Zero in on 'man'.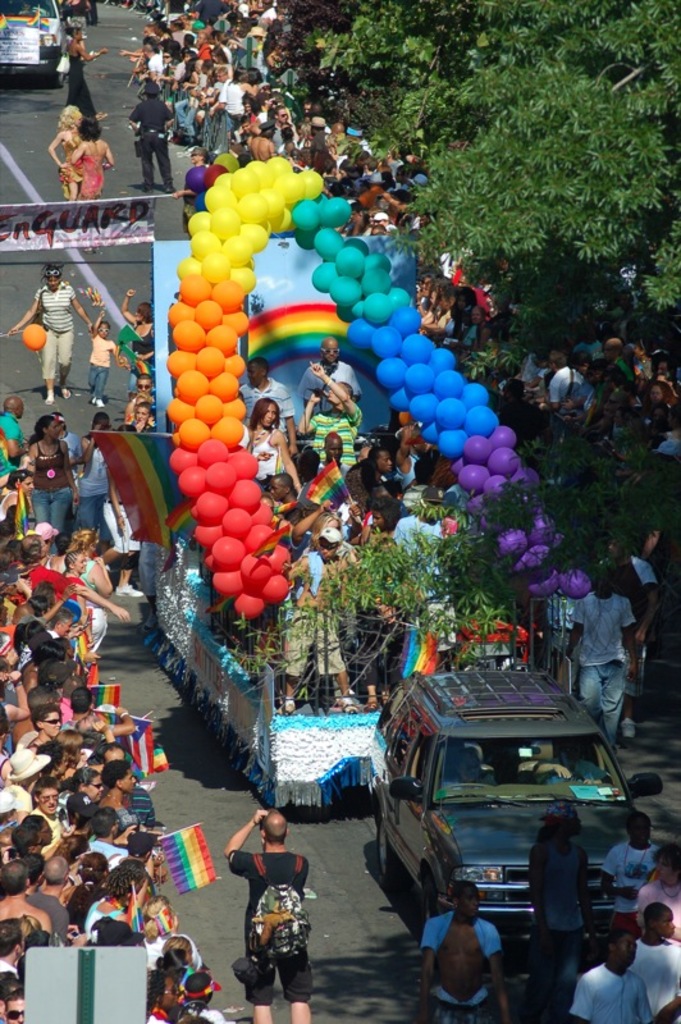
Zeroed in: left=225, top=813, right=310, bottom=1023.
